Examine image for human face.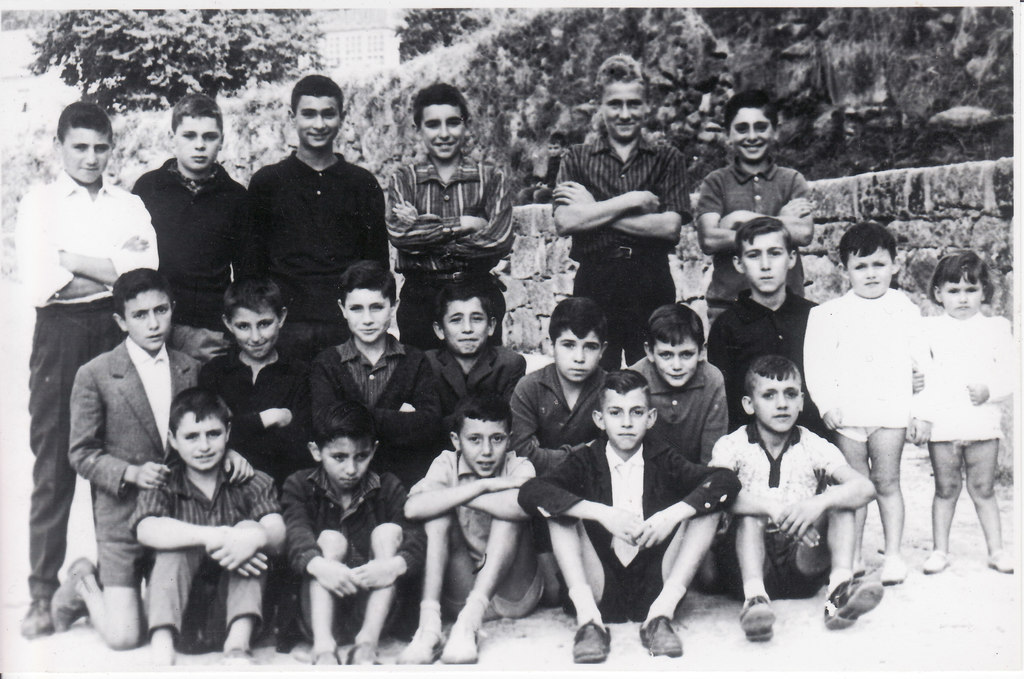
Examination result: bbox(846, 246, 897, 297).
